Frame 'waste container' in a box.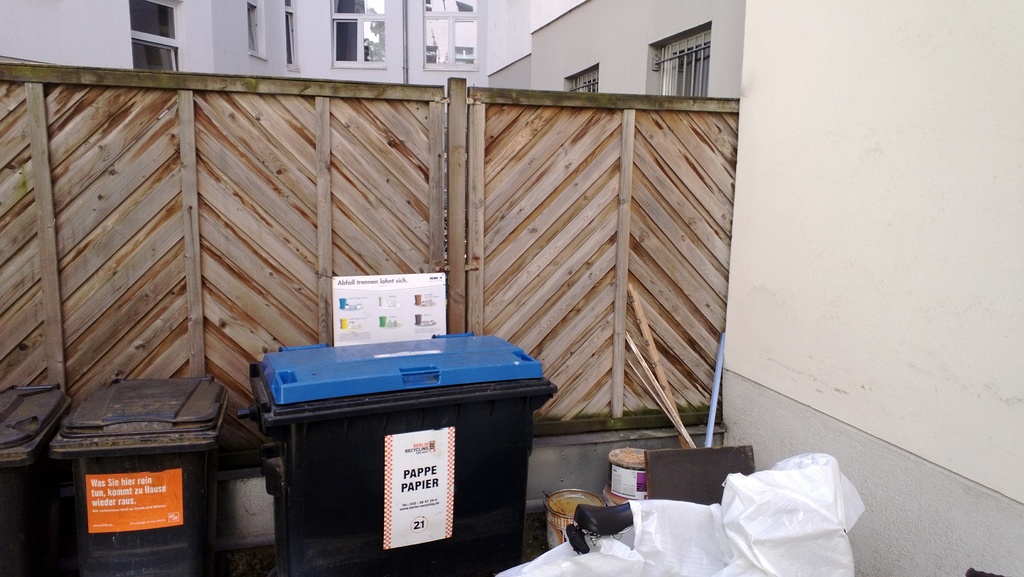
[10,365,74,576].
